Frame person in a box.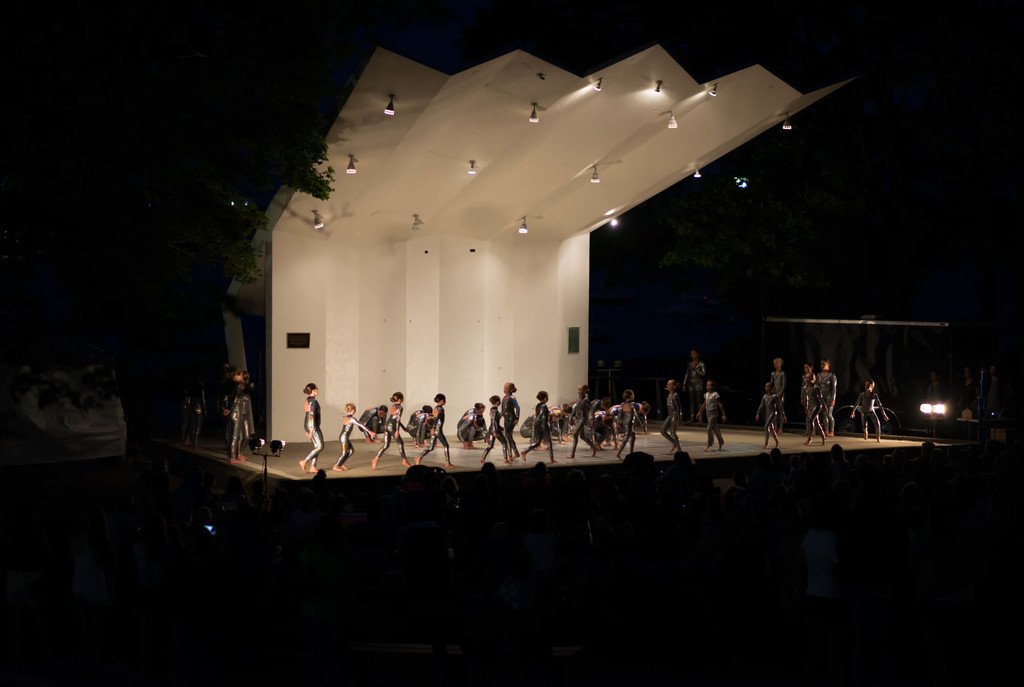
BBox(330, 403, 378, 468).
